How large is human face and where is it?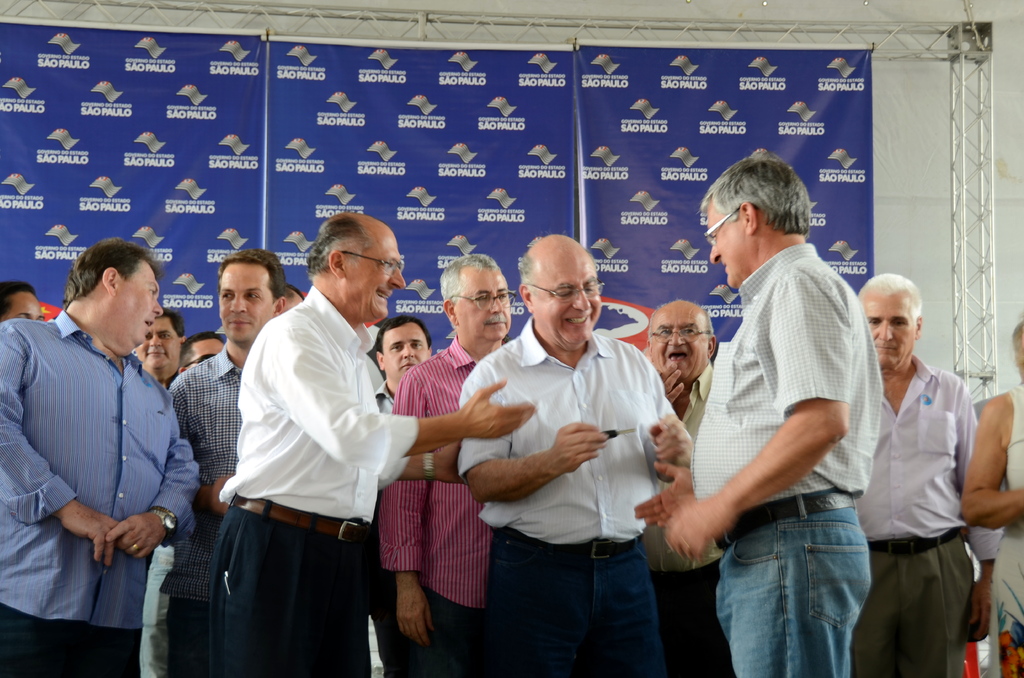
Bounding box: 130,312,176,370.
